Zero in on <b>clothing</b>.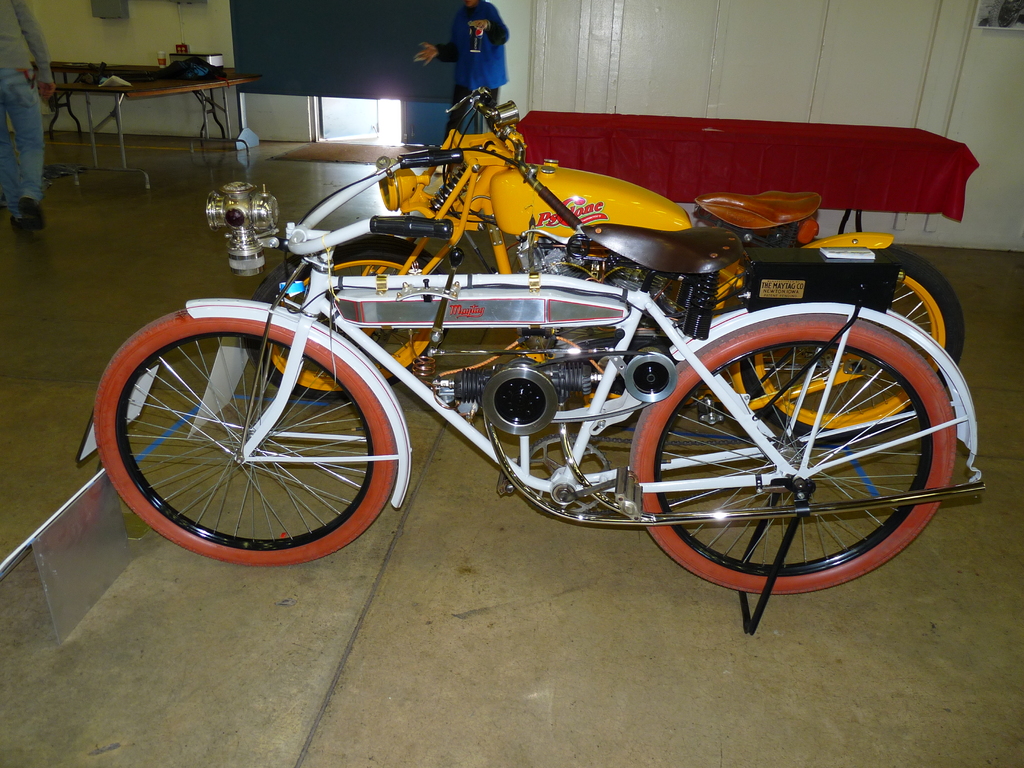
Zeroed in: [435, 3, 509, 127].
